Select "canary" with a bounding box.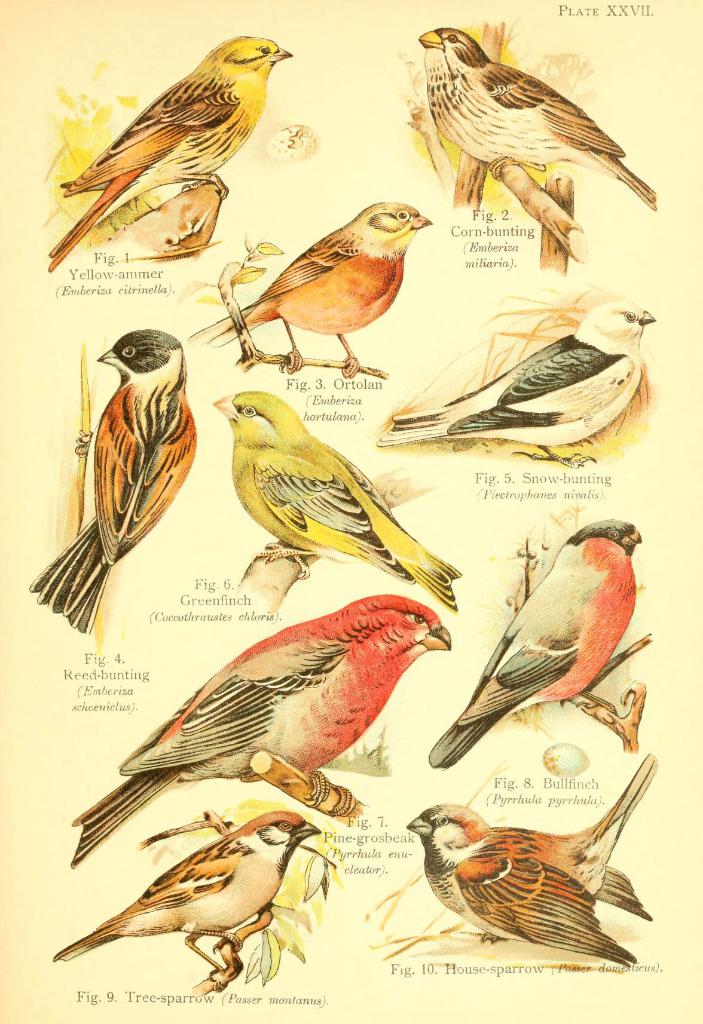
427/515/646/772.
